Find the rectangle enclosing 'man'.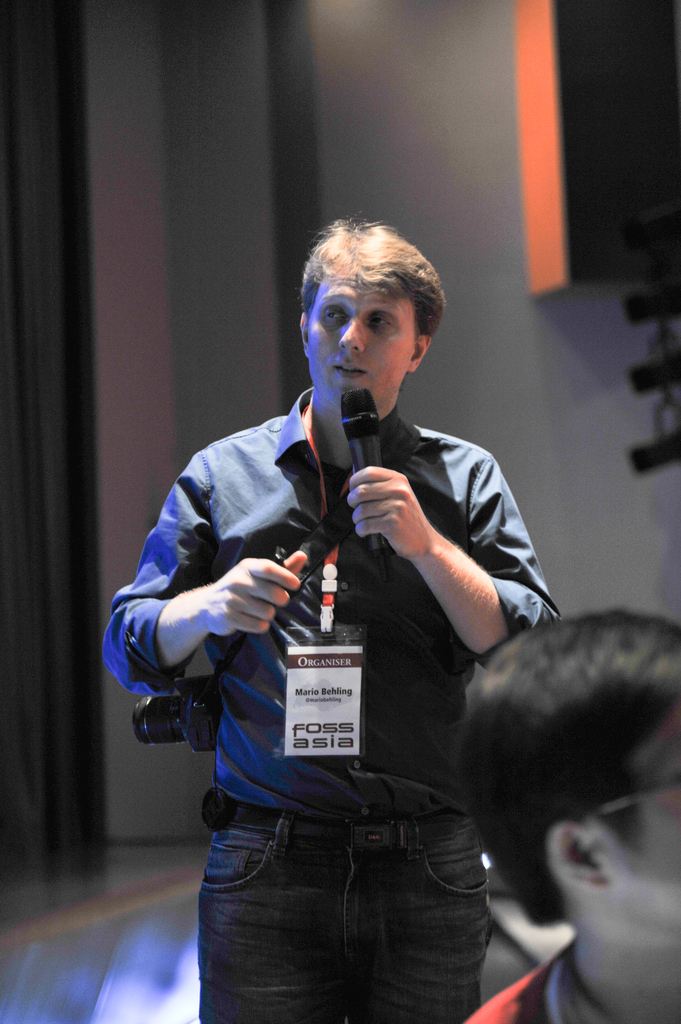
{"left": 458, "top": 609, "right": 680, "bottom": 1023}.
